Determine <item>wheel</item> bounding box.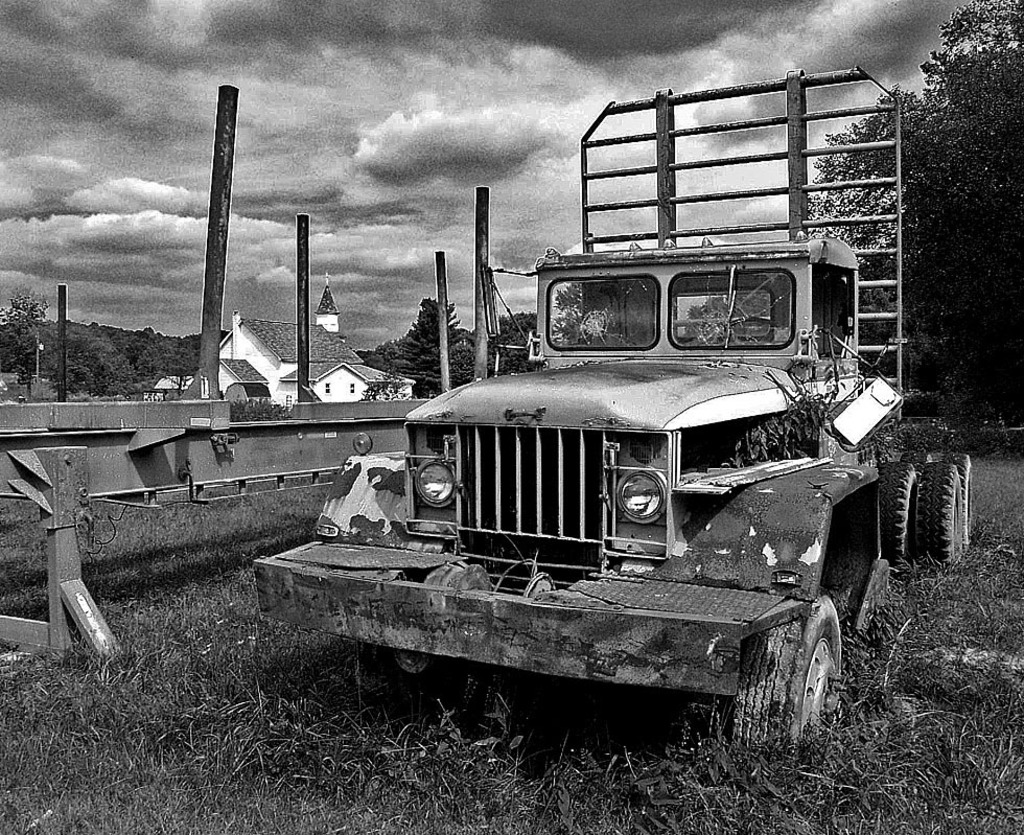
Determined: region(918, 456, 968, 569).
